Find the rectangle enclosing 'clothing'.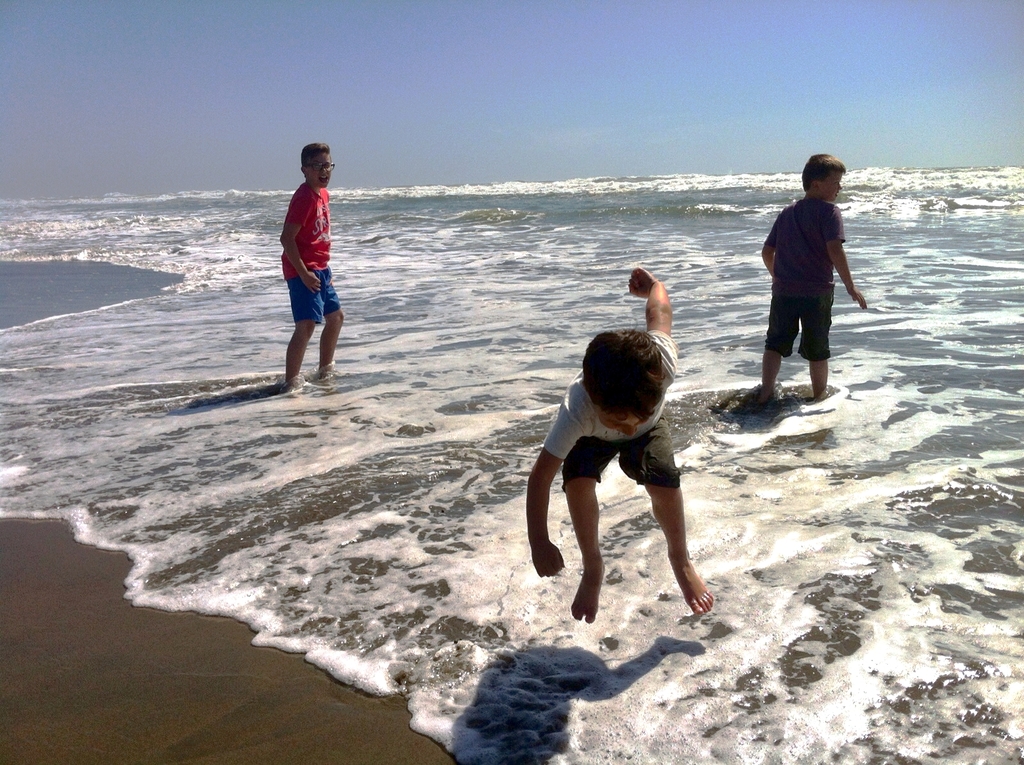
rect(545, 327, 682, 487).
